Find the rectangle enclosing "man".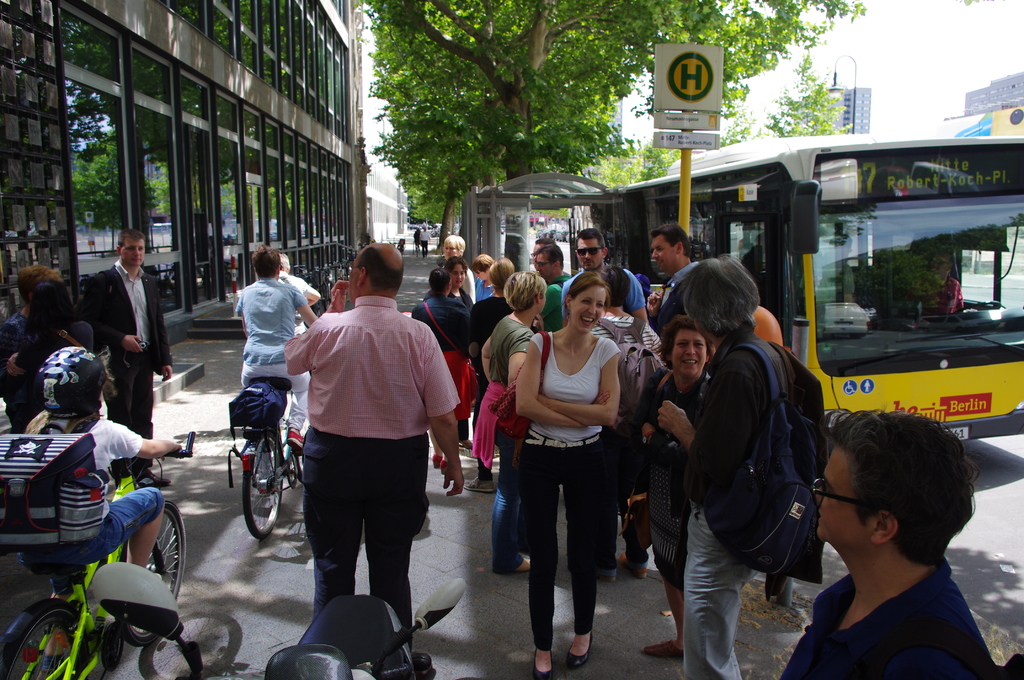
273,248,453,648.
